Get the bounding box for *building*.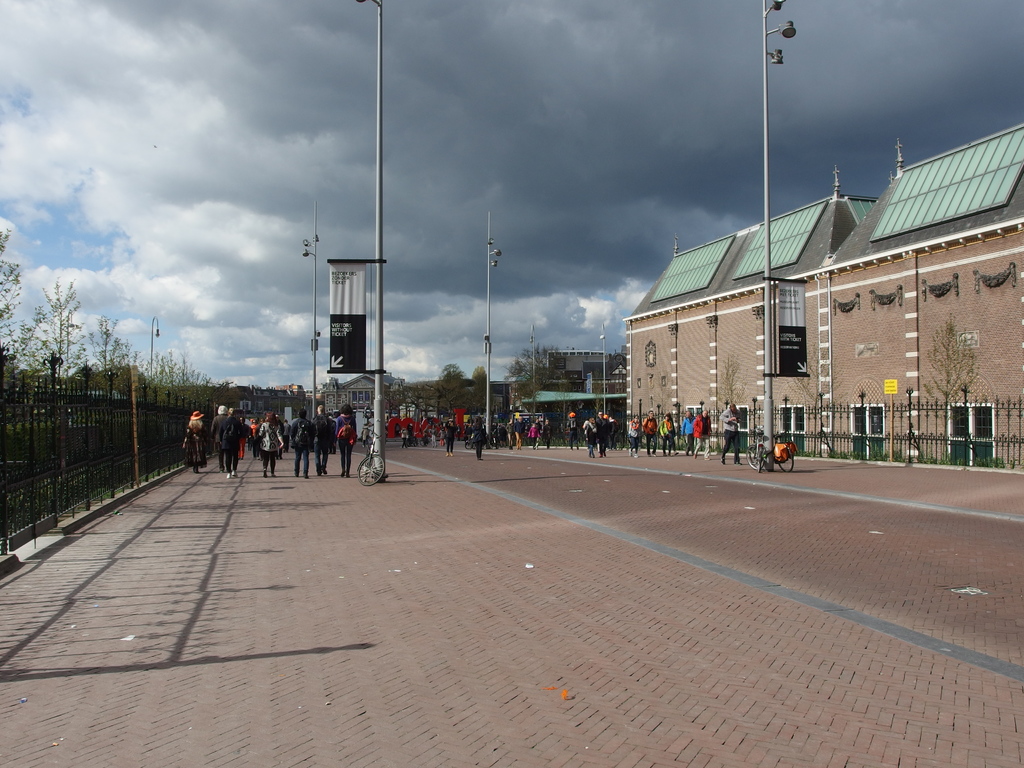
l=477, t=120, r=1023, b=471.
